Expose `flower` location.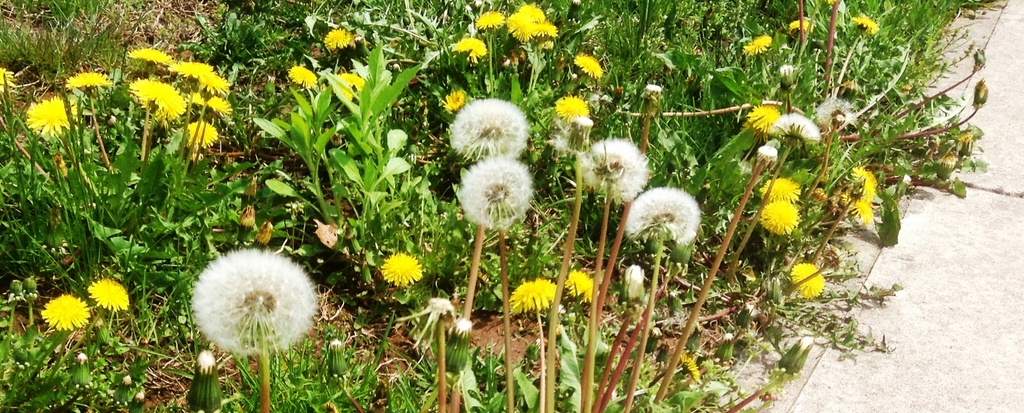
Exposed at rect(65, 71, 113, 92).
